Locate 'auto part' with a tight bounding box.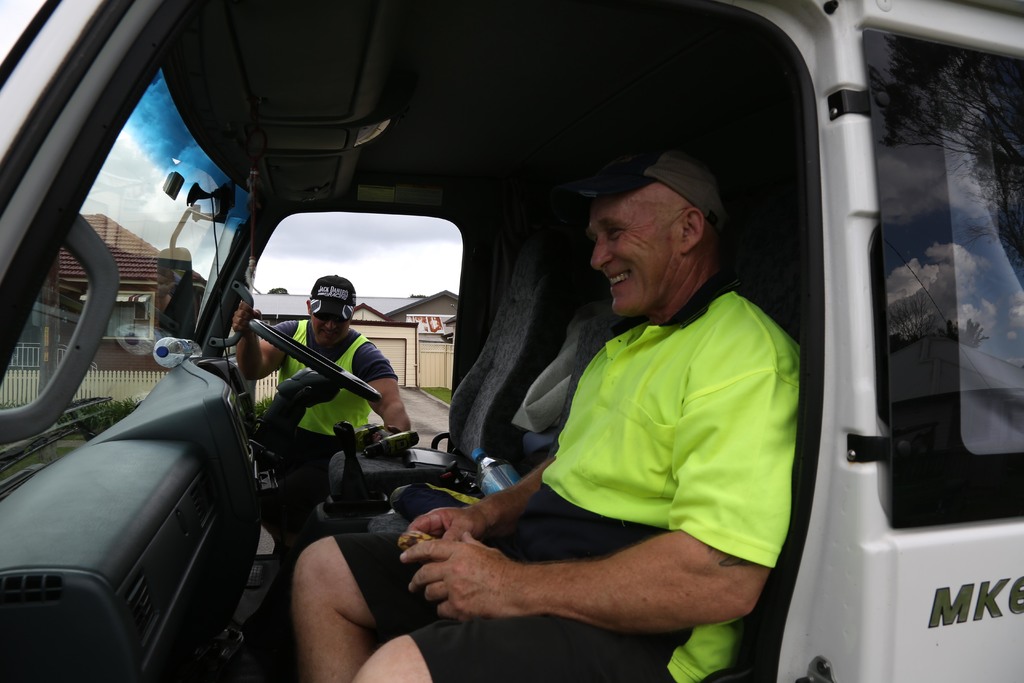
pyautogui.locateOnScreen(99, 348, 286, 508).
